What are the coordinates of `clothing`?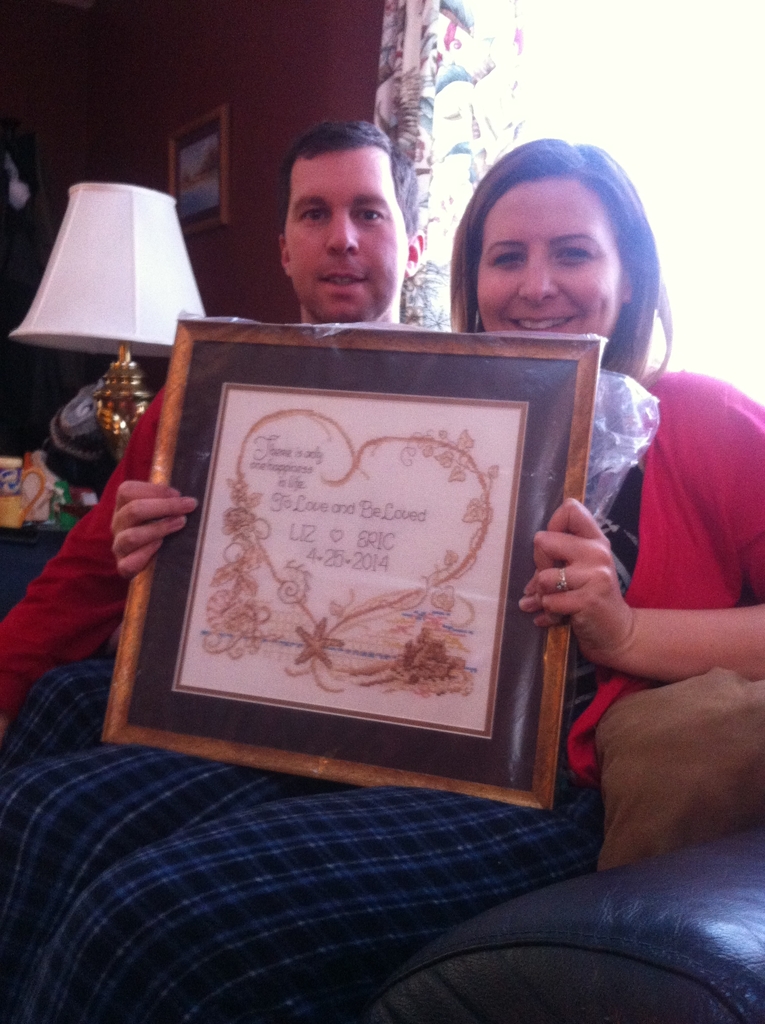
BBox(0, 368, 198, 945).
